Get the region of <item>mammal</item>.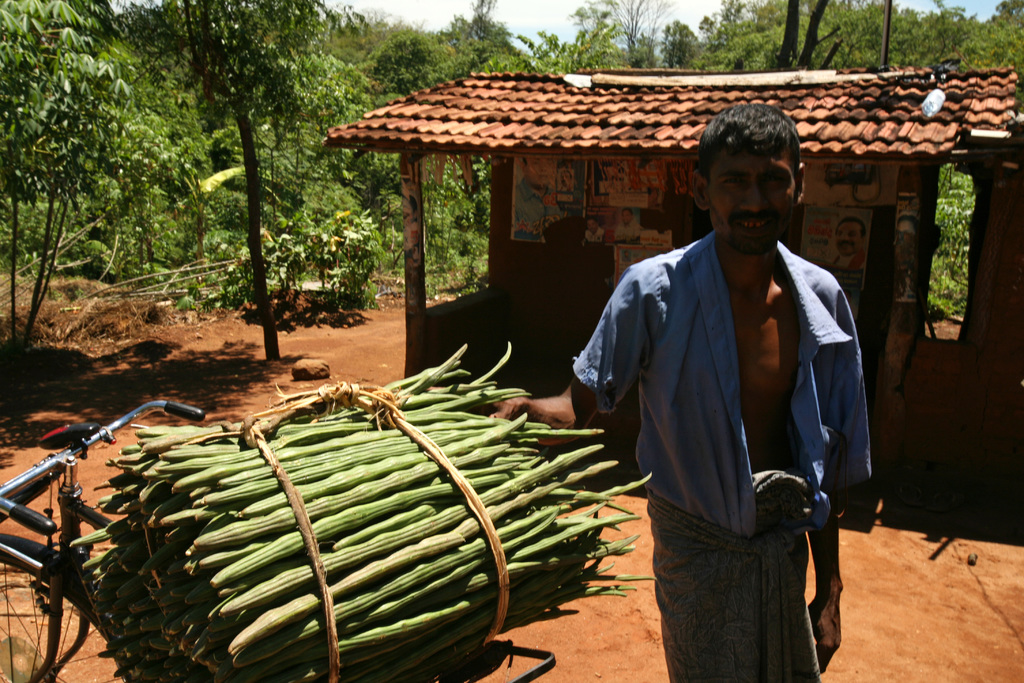
box=[513, 152, 563, 242].
